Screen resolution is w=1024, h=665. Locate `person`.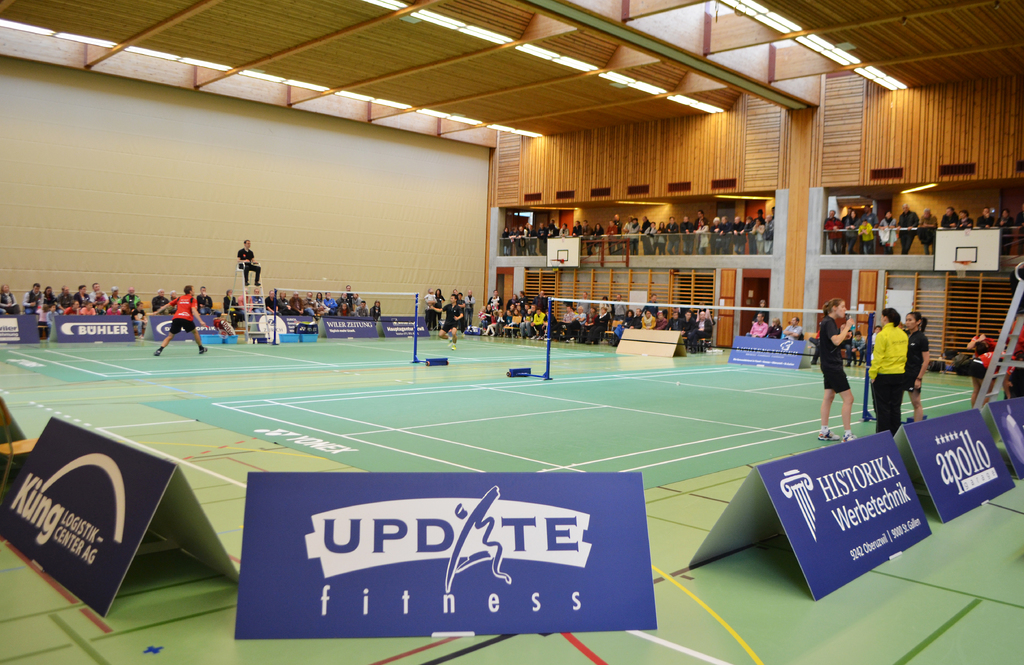
left=90, top=284, right=106, bottom=305.
